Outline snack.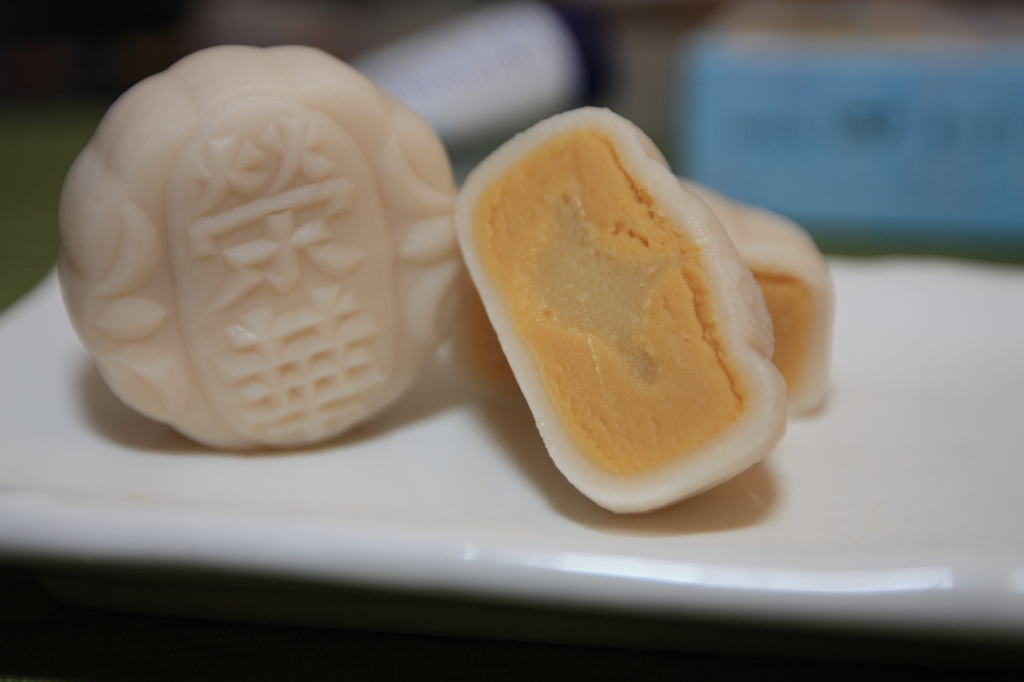
Outline: 61, 47, 462, 459.
